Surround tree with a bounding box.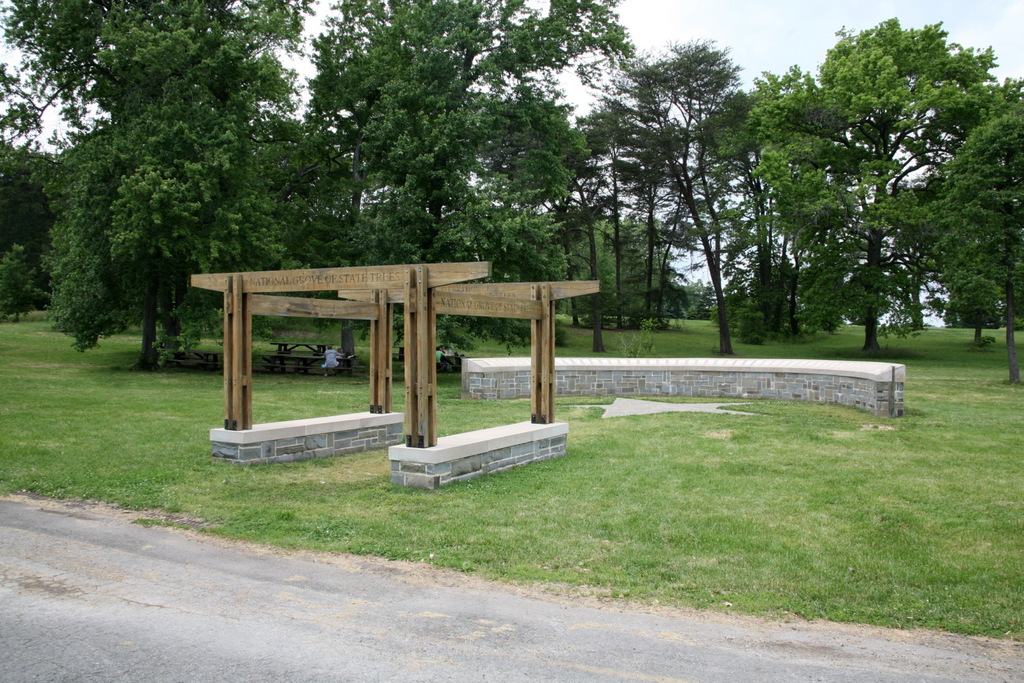
bbox(748, 25, 993, 374).
